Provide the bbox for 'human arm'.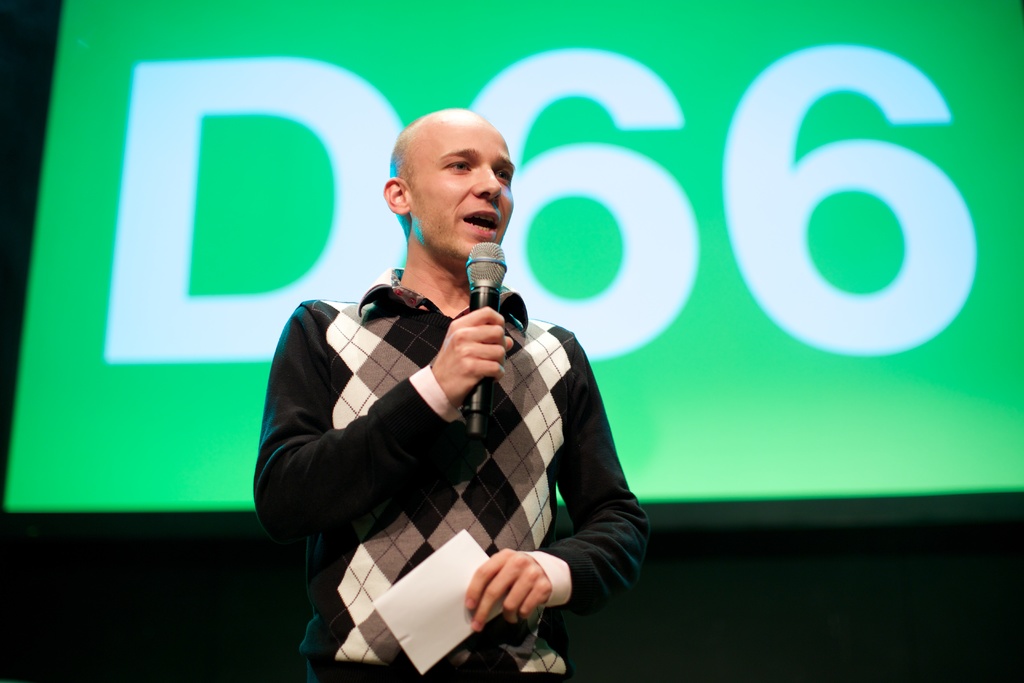
(248,290,516,550).
